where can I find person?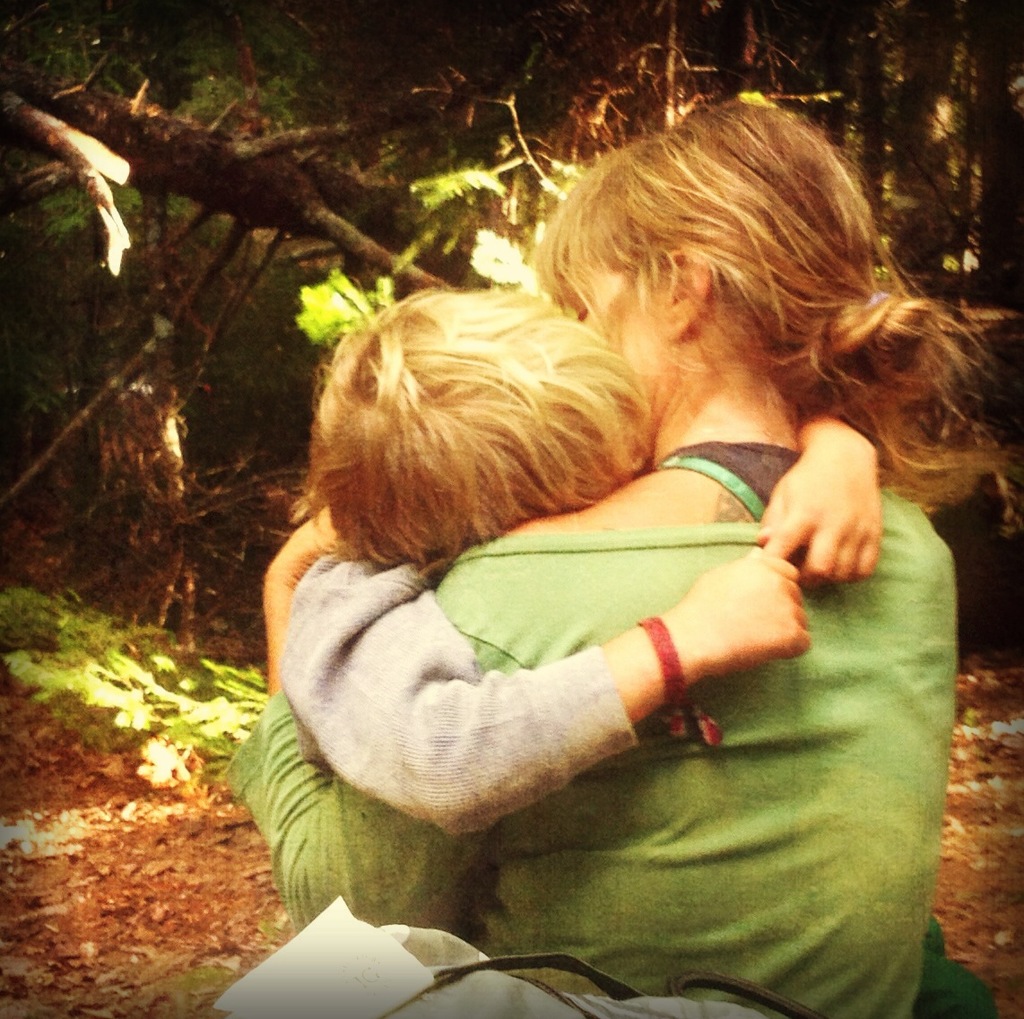
You can find it at <region>262, 279, 899, 843</region>.
